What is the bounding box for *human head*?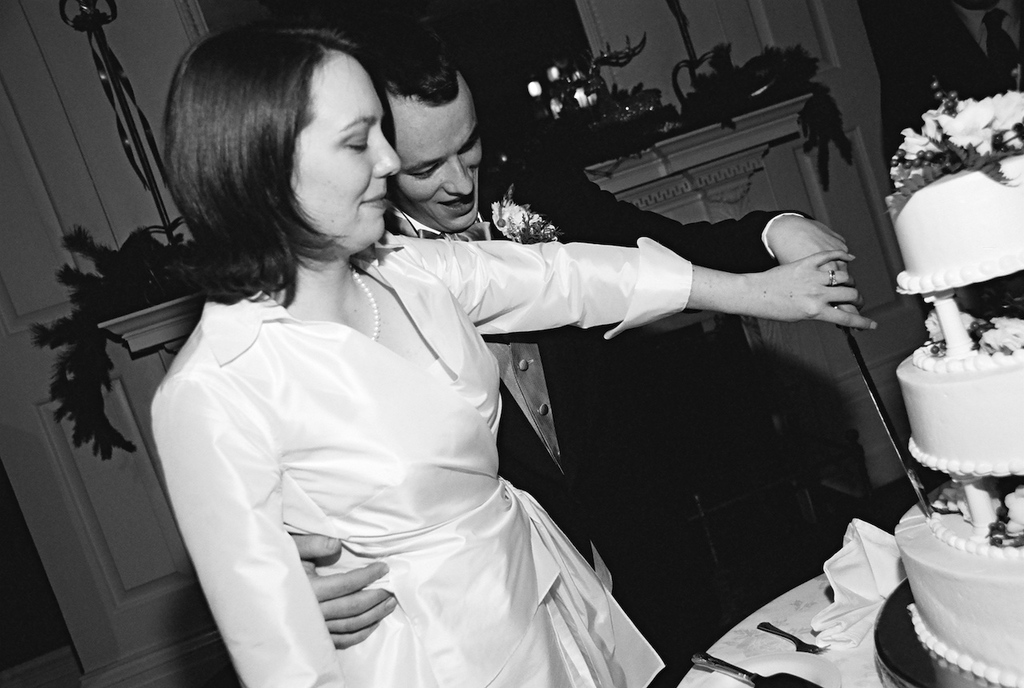
bbox=(345, 30, 482, 231).
